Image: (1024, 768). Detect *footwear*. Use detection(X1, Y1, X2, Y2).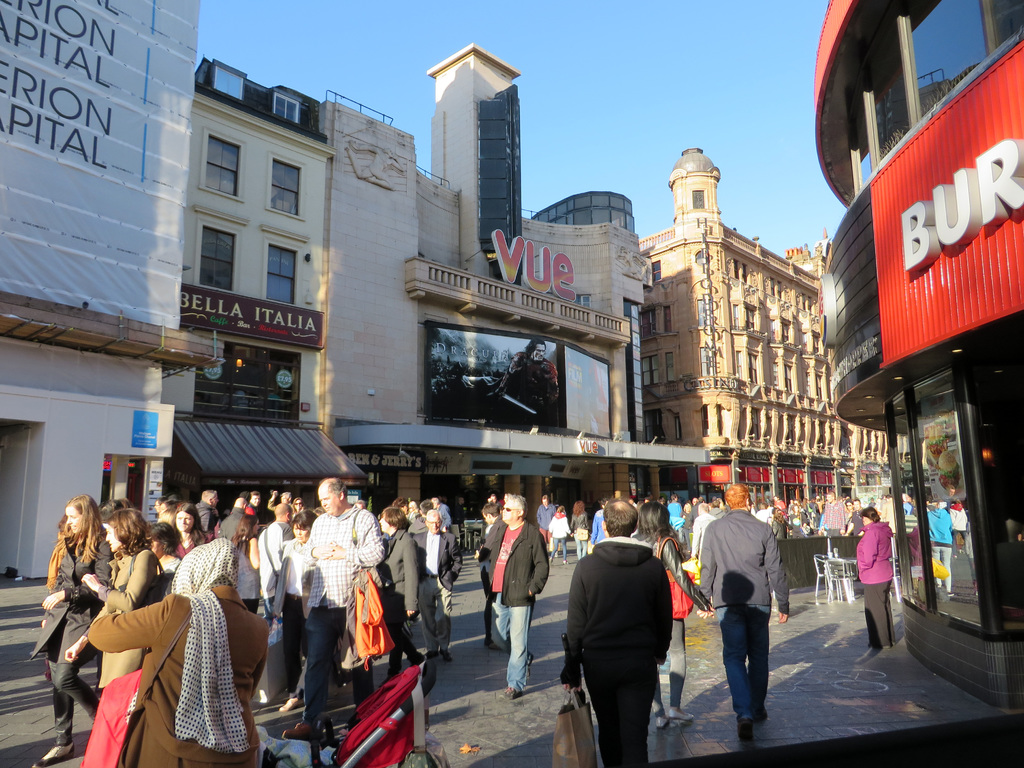
detection(736, 715, 752, 741).
